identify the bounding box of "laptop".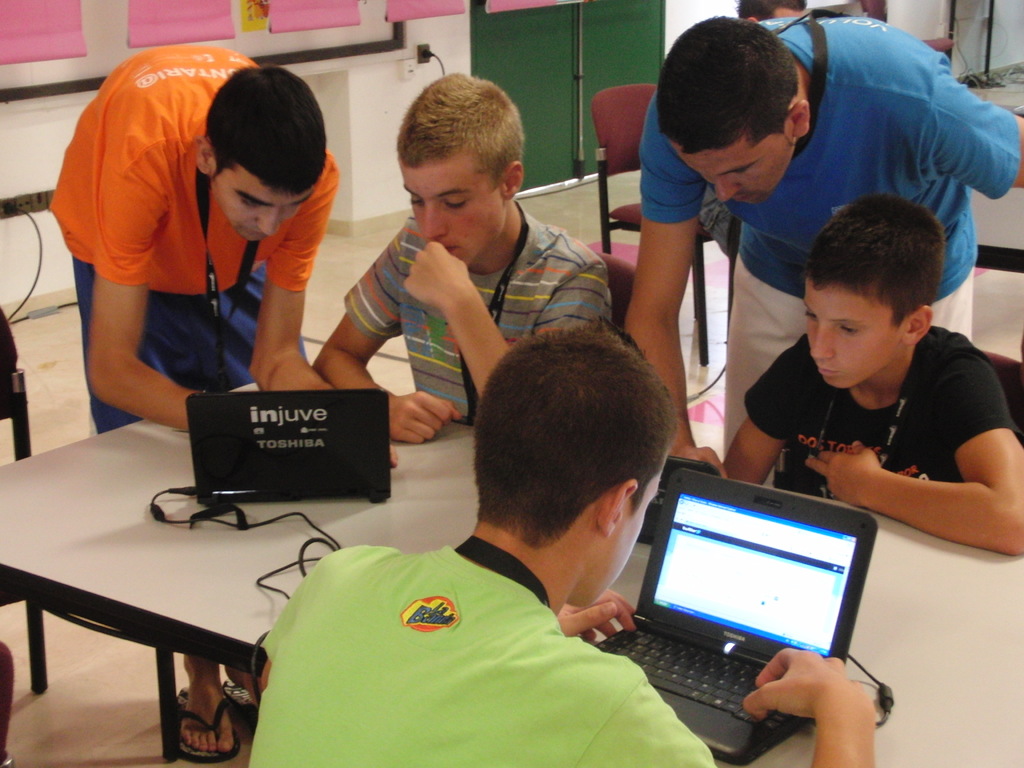
left=591, top=463, right=890, bottom=764.
